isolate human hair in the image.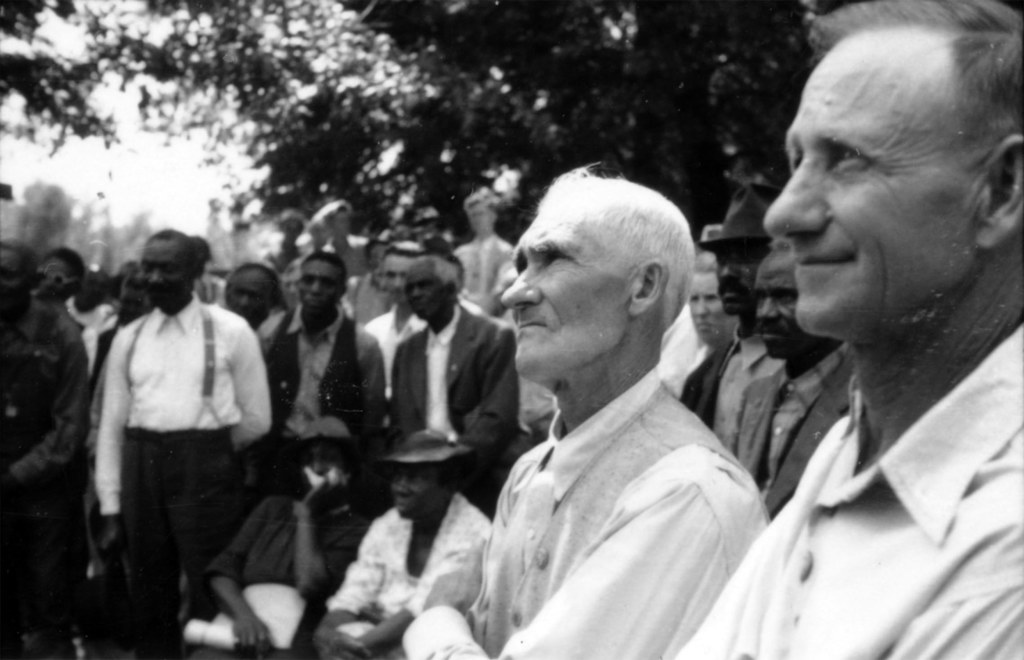
Isolated region: BBox(806, 0, 1023, 156).
